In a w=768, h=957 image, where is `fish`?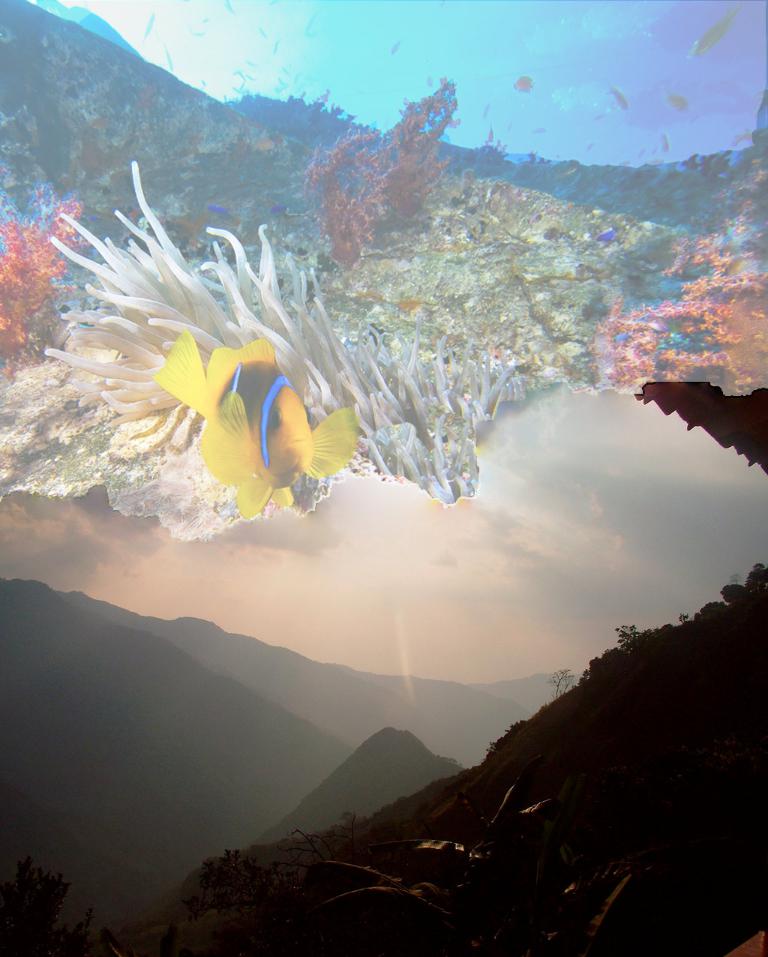
pyautogui.locateOnScreen(668, 89, 686, 109).
